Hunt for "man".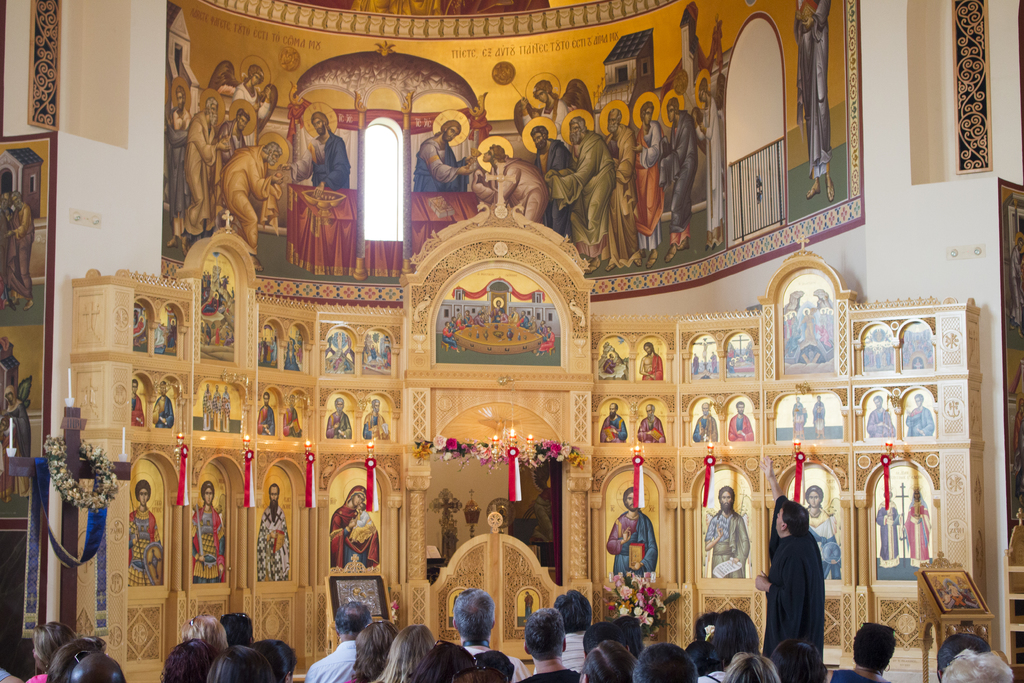
Hunted down at rect(530, 122, 573, 230).
